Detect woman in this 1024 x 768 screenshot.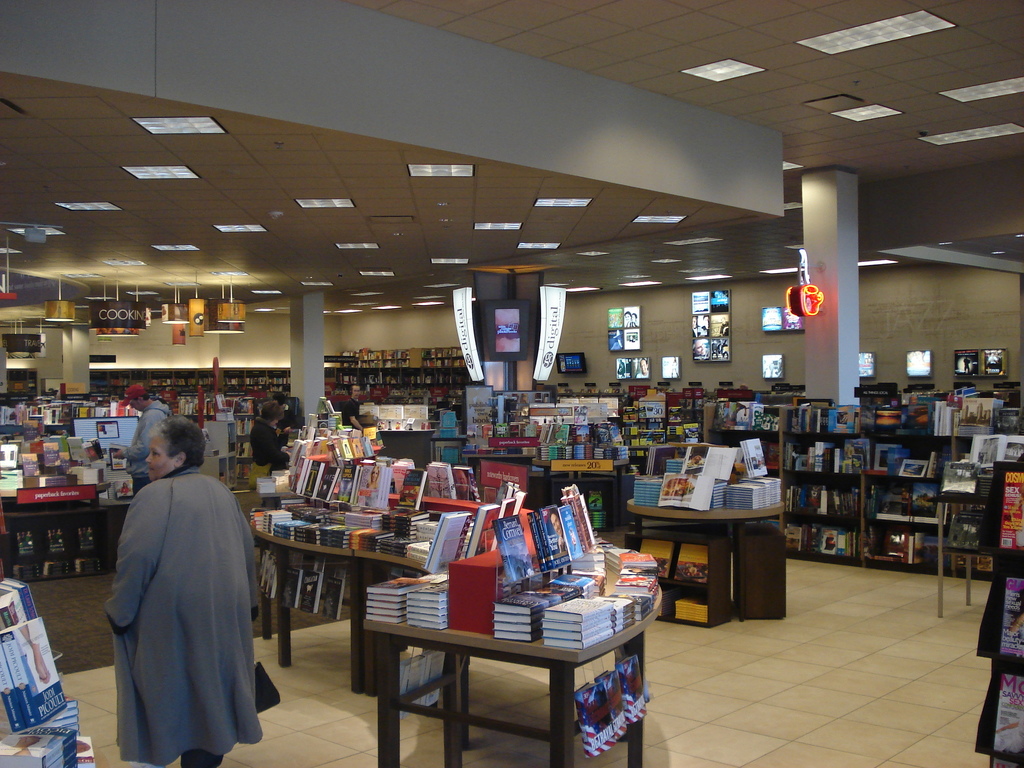
Detection: bbox(100, 405, 257, 766).
